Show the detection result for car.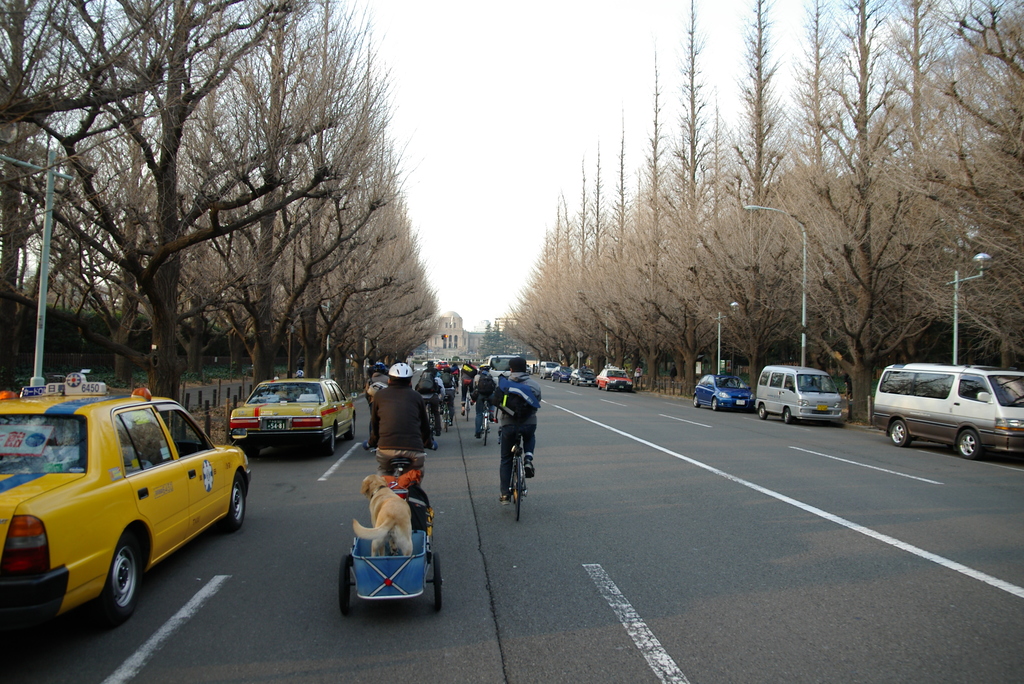
<region>569, 367, 593, 387</region>.
